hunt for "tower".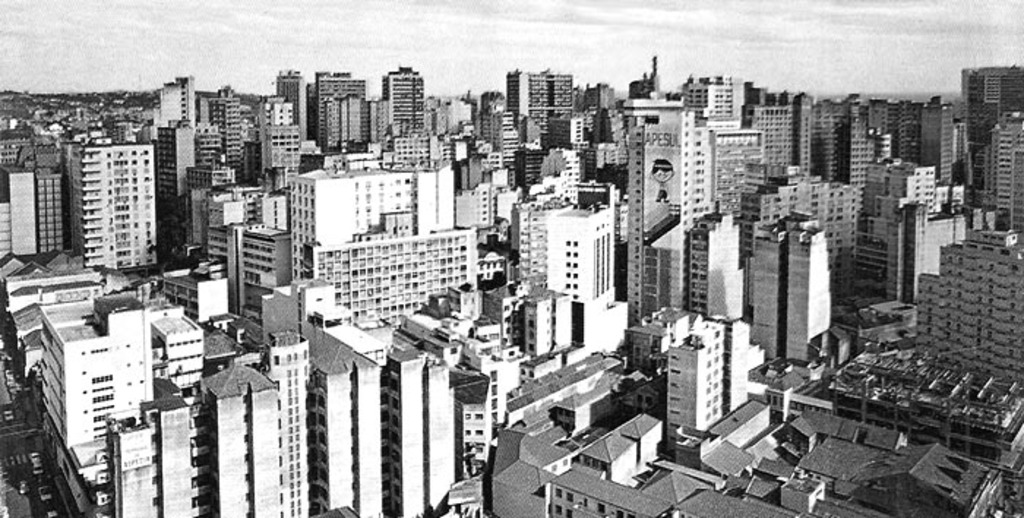
Hunted down at crop(917, 97, 955, 159).
